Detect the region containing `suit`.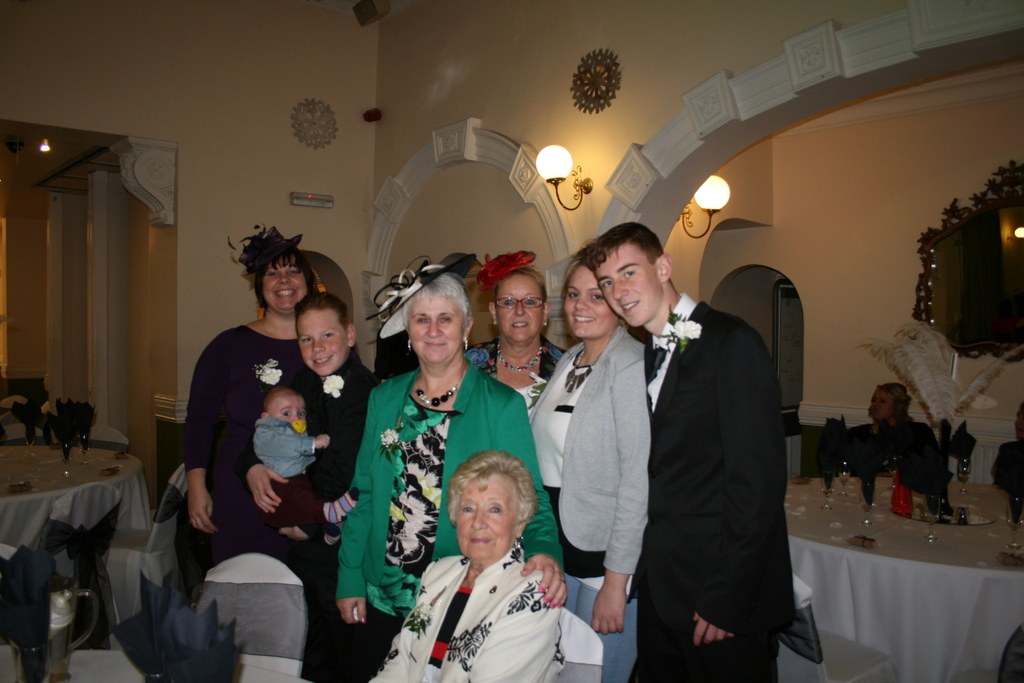
left=570, top=220, right=831, bottom=652.
